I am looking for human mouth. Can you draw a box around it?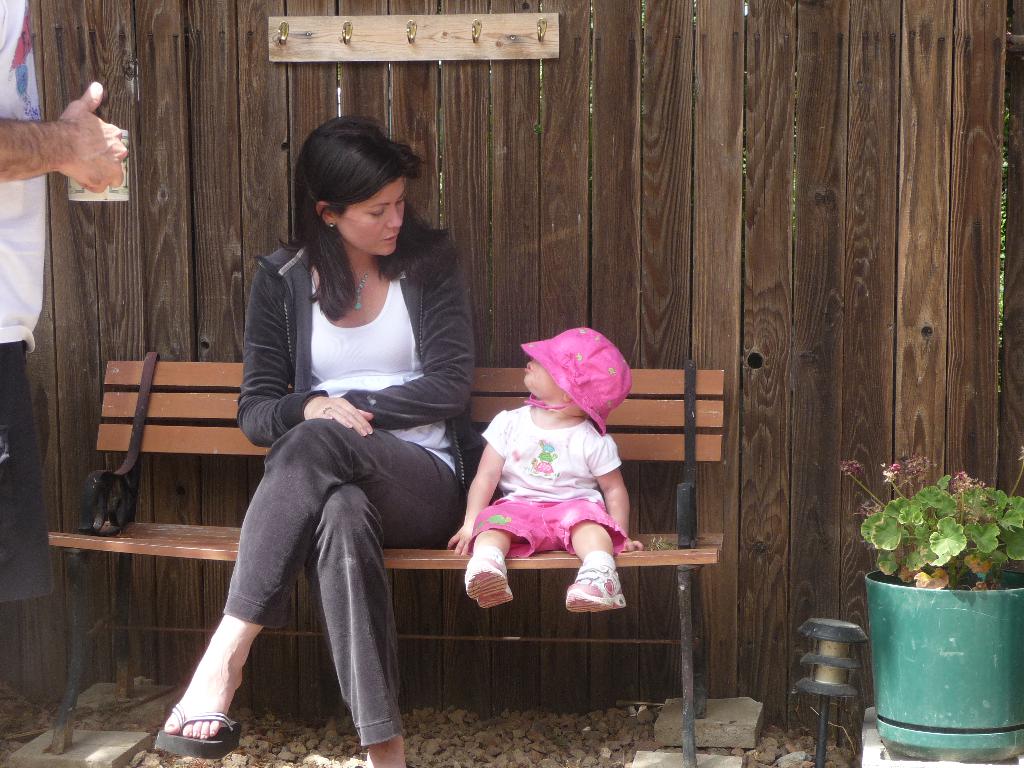
Sure, the bounding box is [525, 366, 536, 372].
